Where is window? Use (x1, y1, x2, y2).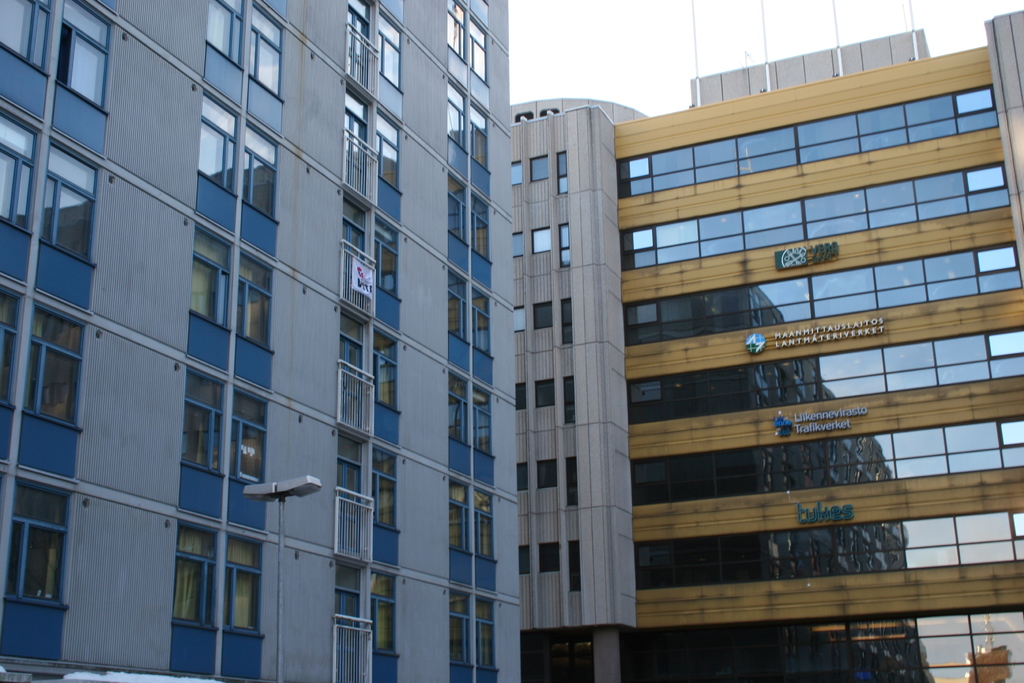
(376, 18, 404, 94).
